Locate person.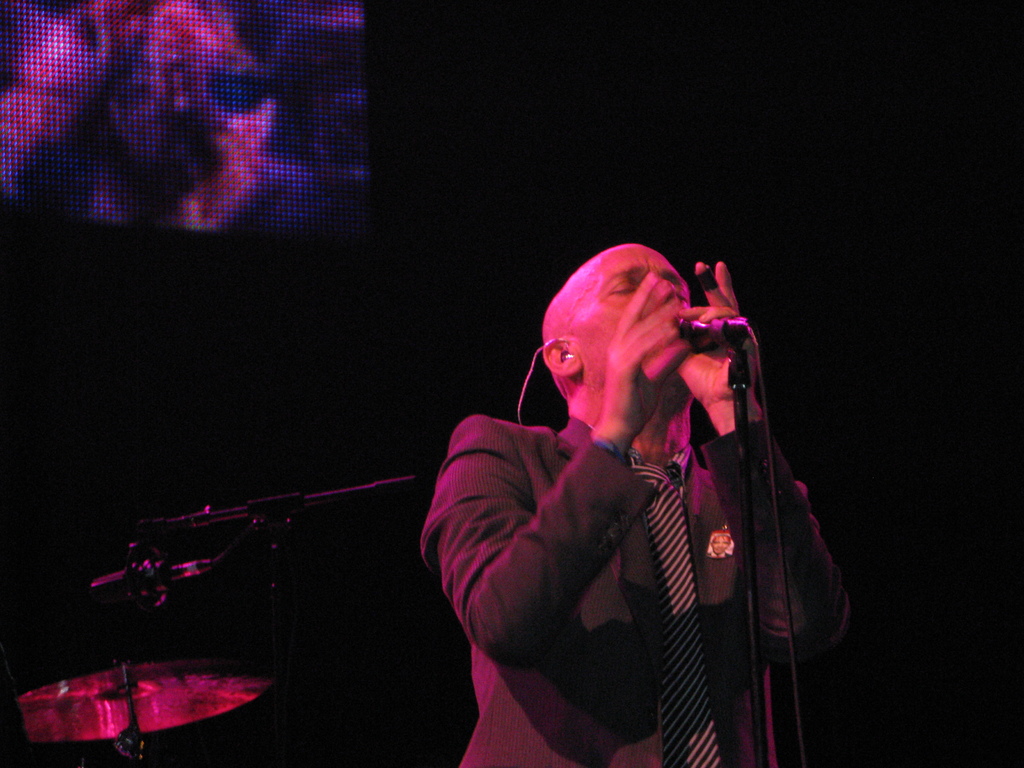
Bounding box: x1=417 y1=246 x2=852 y2=767.
